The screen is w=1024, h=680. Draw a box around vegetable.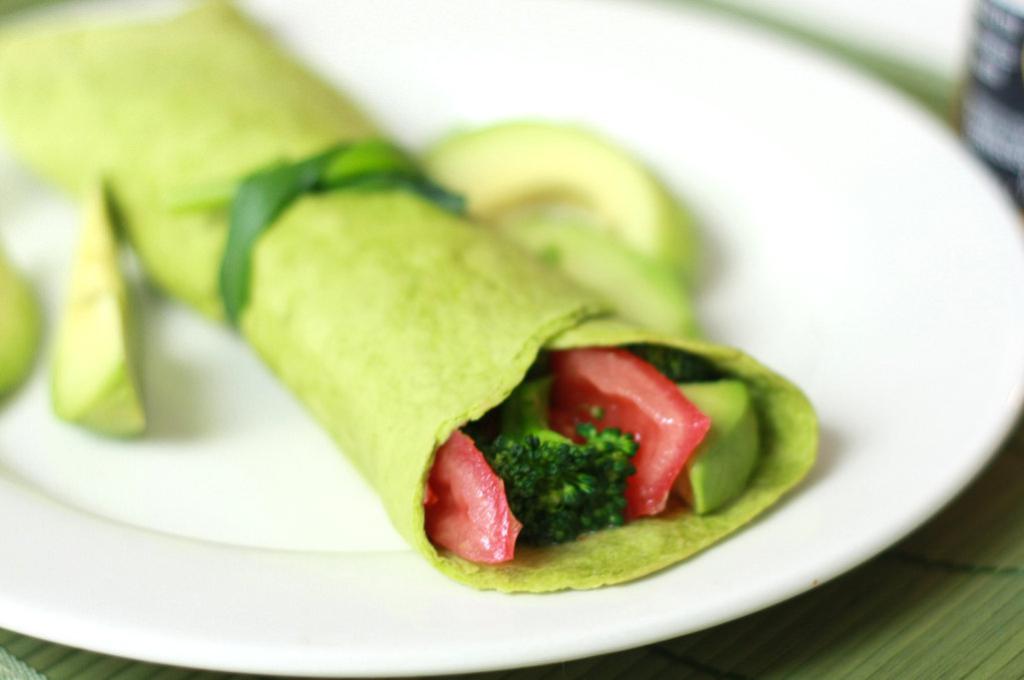
x1=53 y1=180 x2=148 y2=429.
